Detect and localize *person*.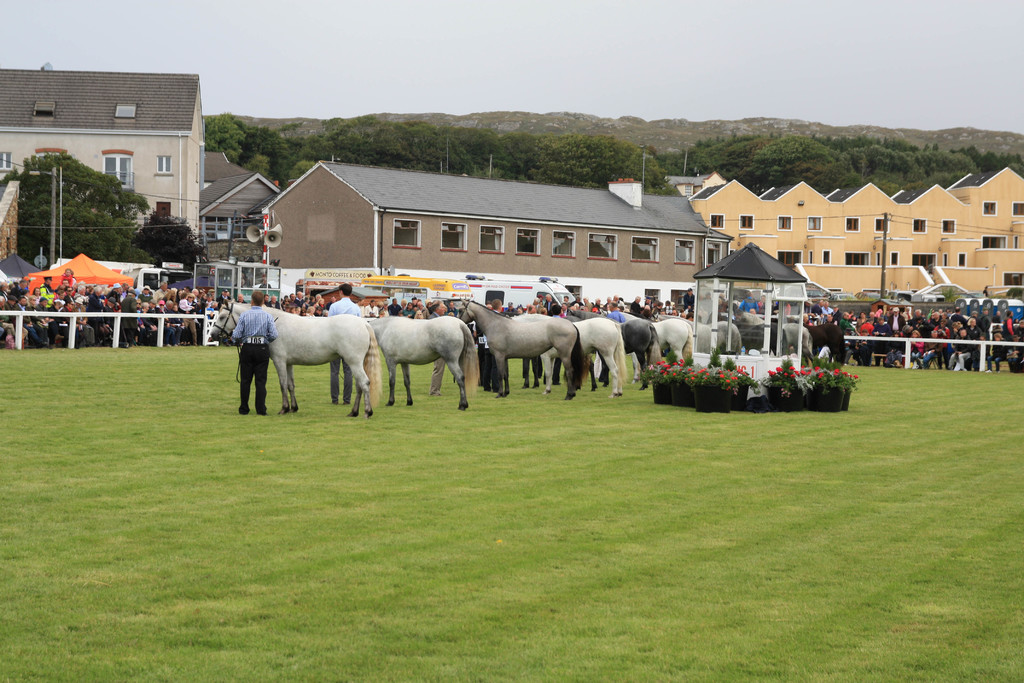
Localized at (x1=485, y1=296, x2=504, y2=393).
